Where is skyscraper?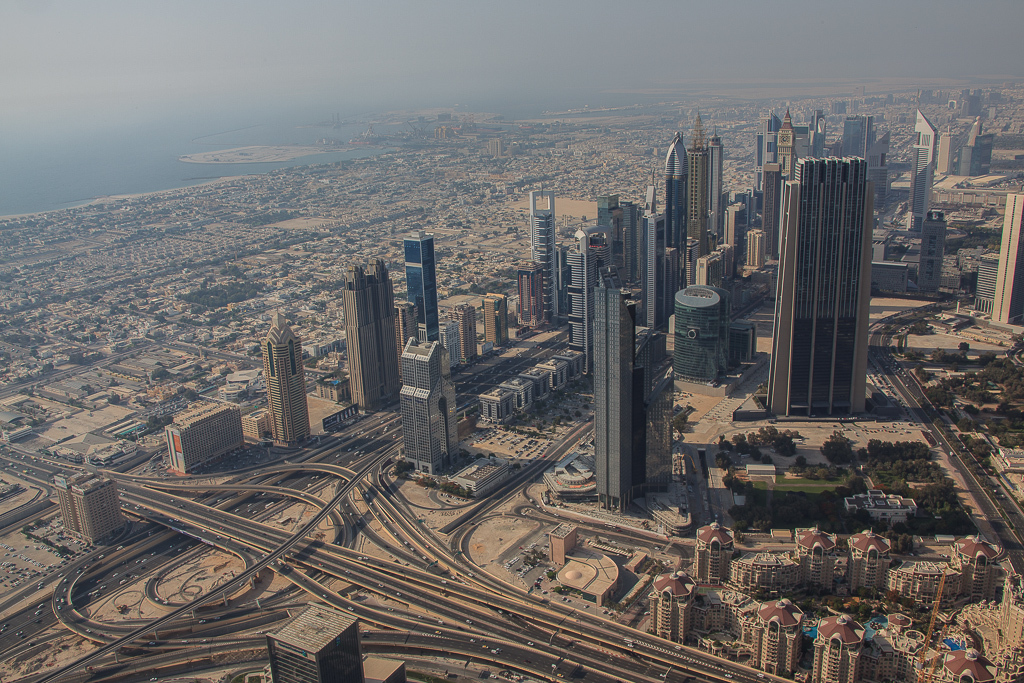
l=761, t=153, r=870, b=411.
